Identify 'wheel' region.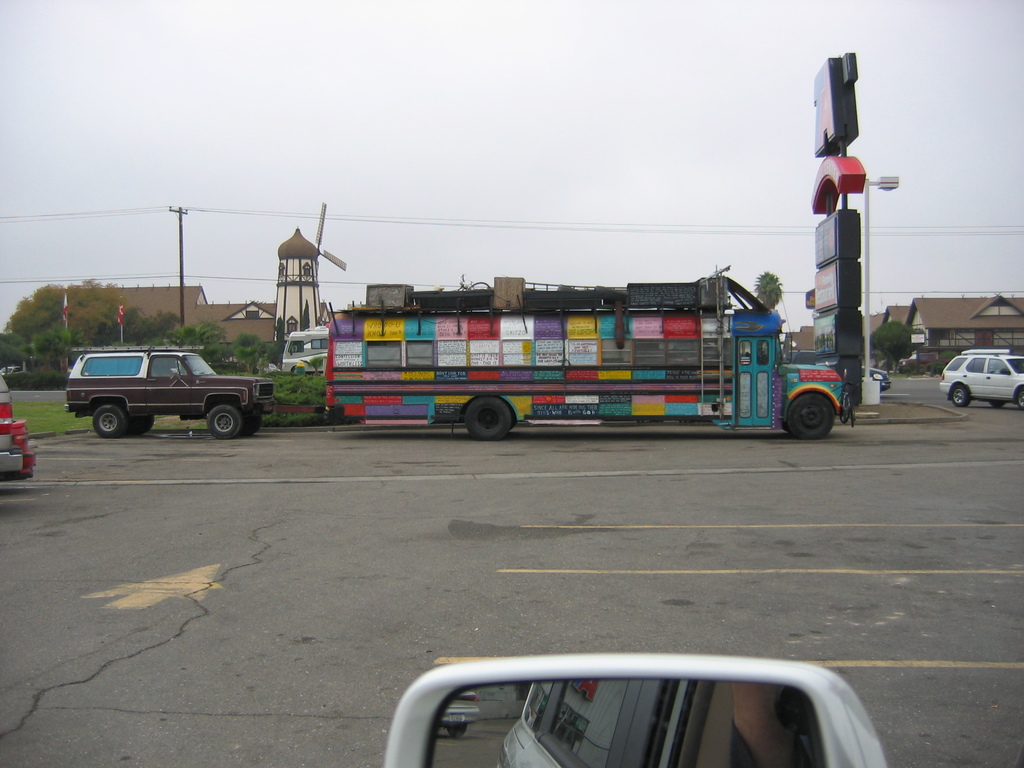
Region: [left=851, top=403, right=858, bottom=426].
